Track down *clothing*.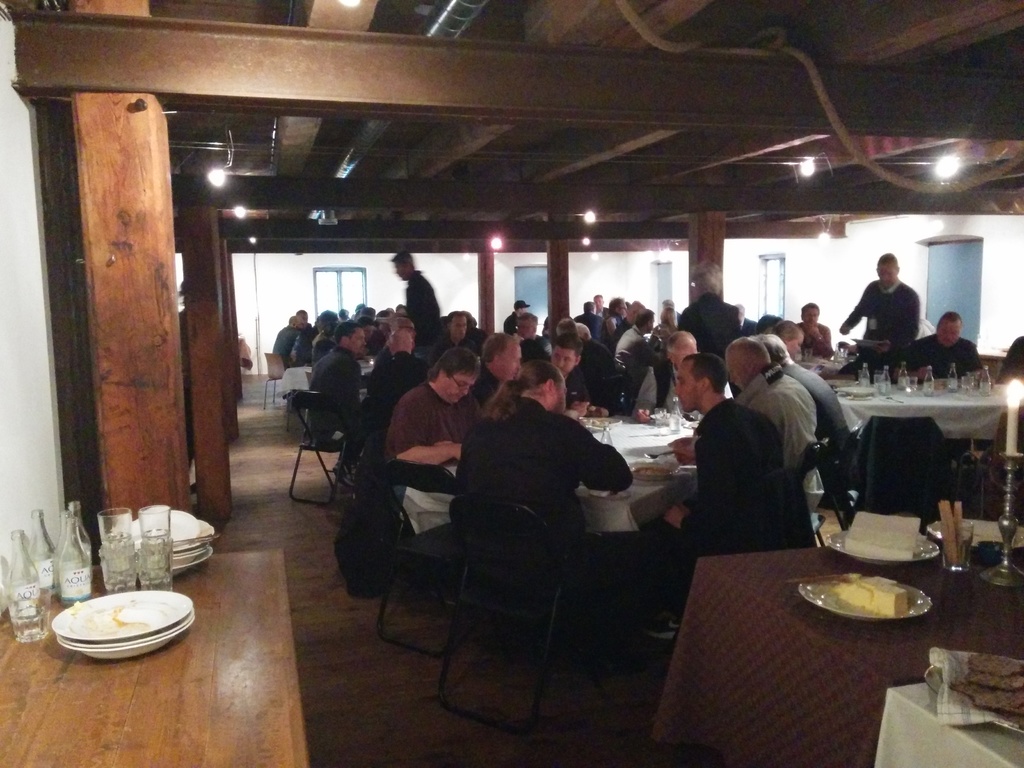
Tracked to select_region(469, 362, 506, 410).
